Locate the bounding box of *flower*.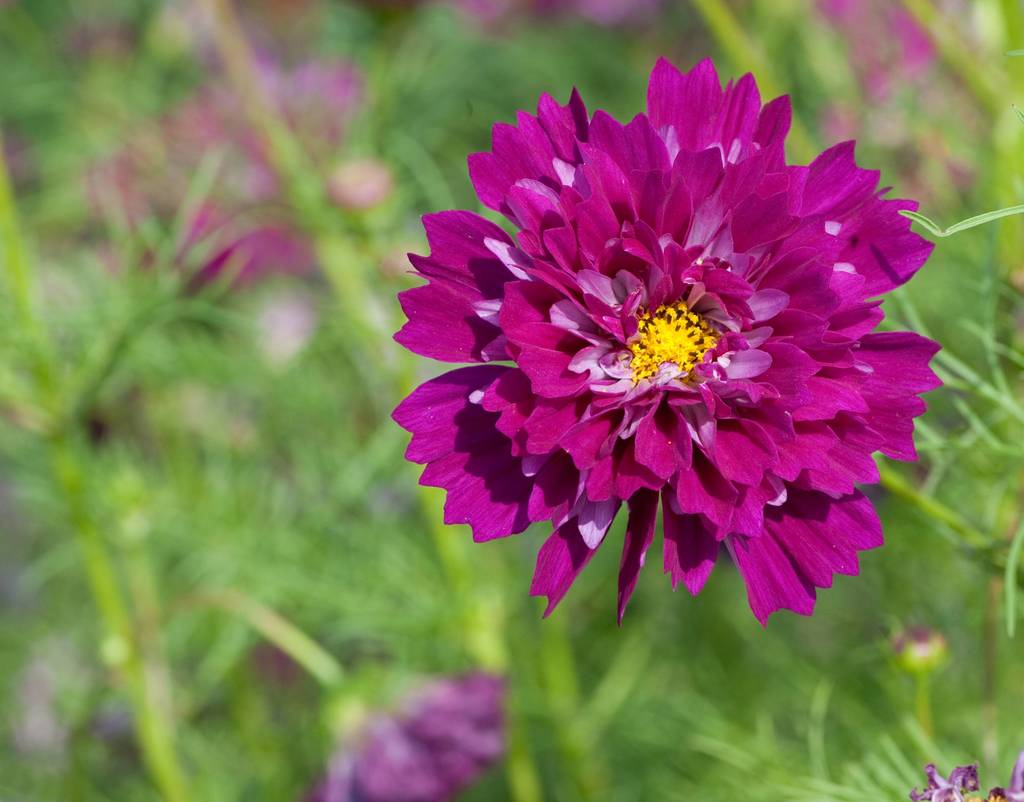
Bounding box: <bbox>386, 74, 943, 657</bbox>.
